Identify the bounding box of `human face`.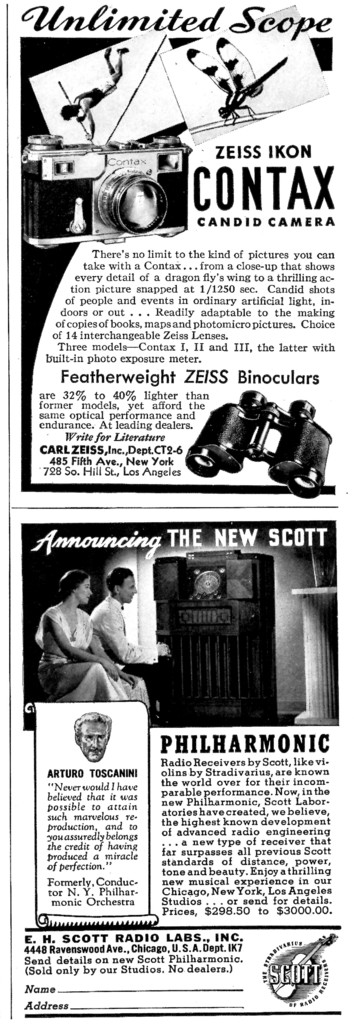
[75,576,91,604].
